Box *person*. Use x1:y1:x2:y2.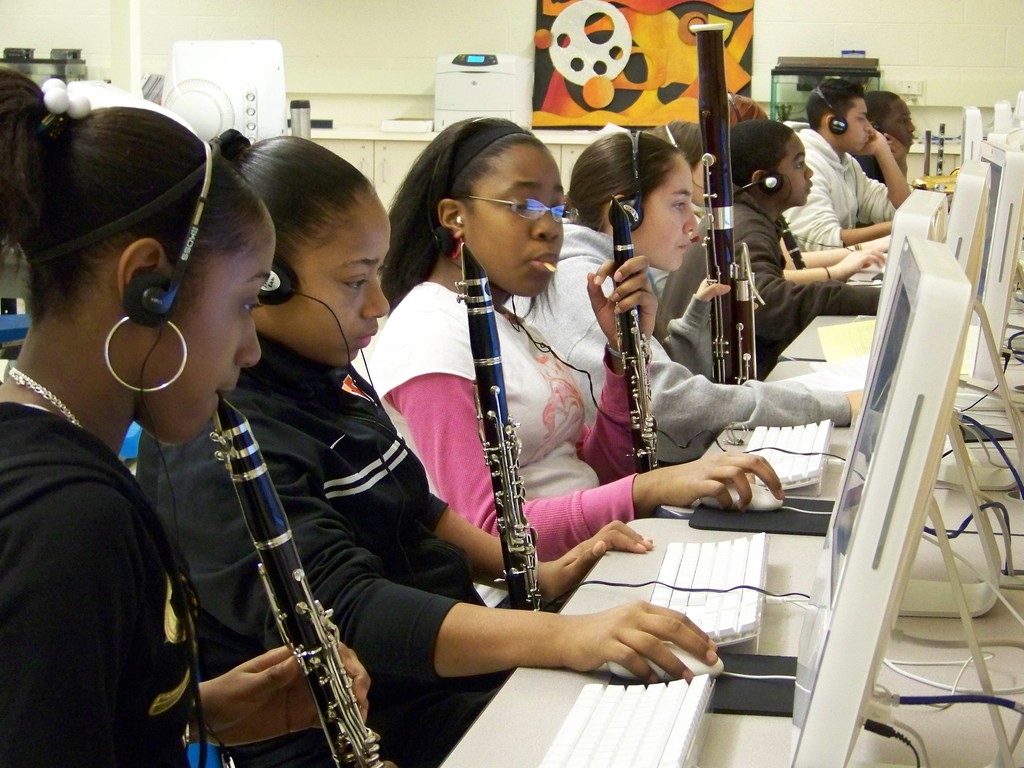
367:113:792:618.
